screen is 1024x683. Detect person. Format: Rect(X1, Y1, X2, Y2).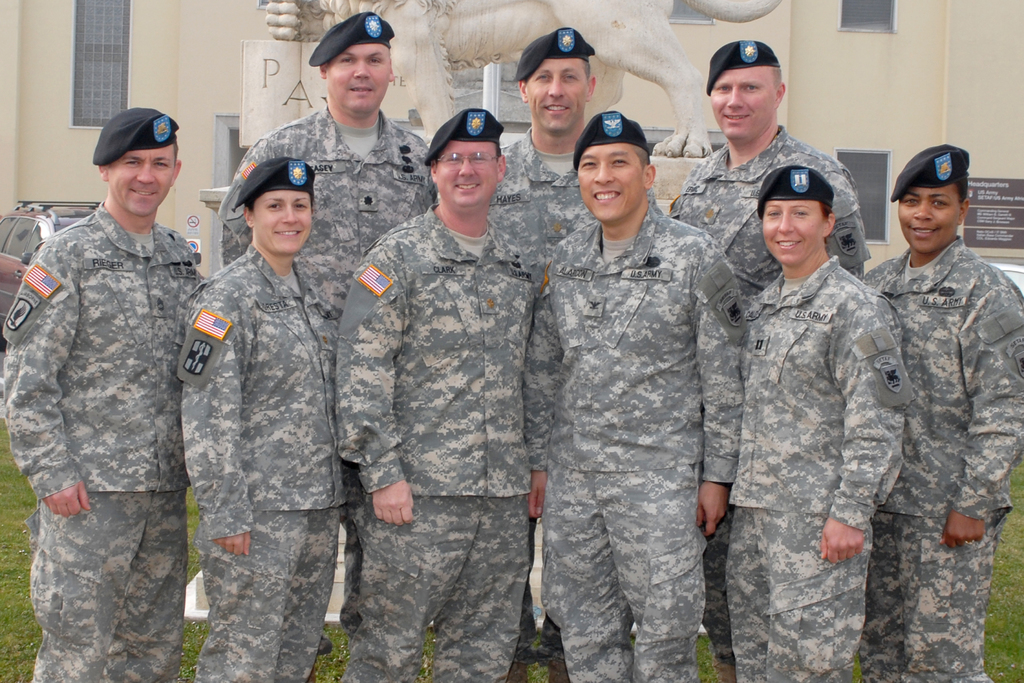
Rect(525, 110, 748, 682).
